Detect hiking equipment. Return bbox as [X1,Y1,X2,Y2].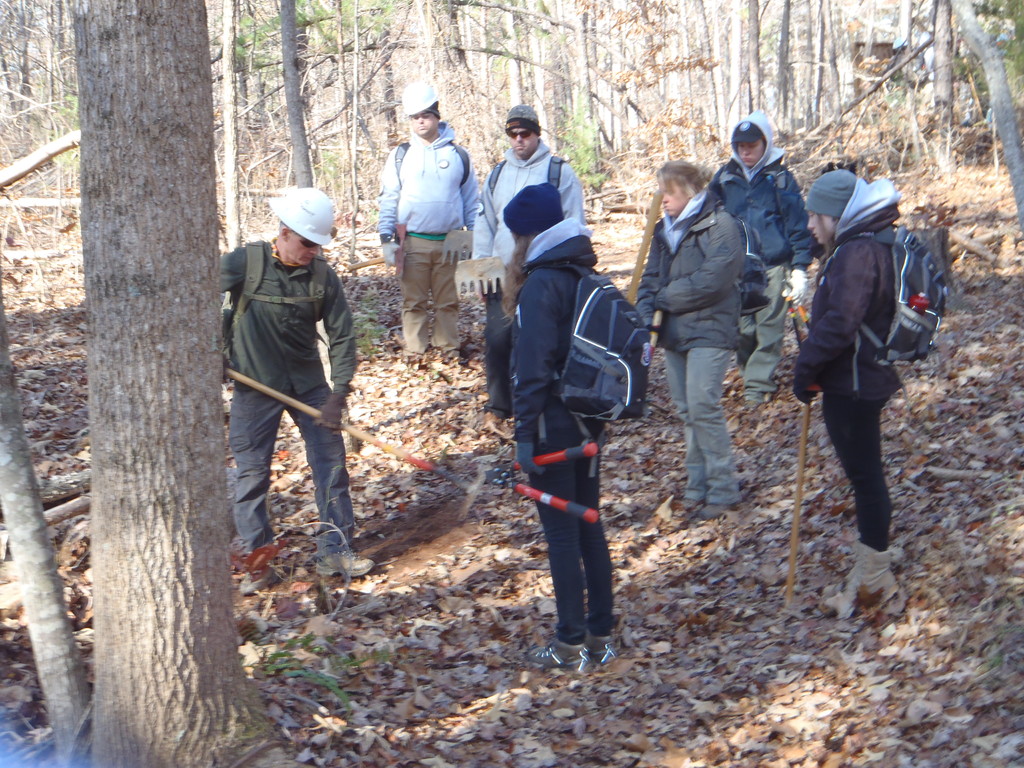
[487,157,563,191].
